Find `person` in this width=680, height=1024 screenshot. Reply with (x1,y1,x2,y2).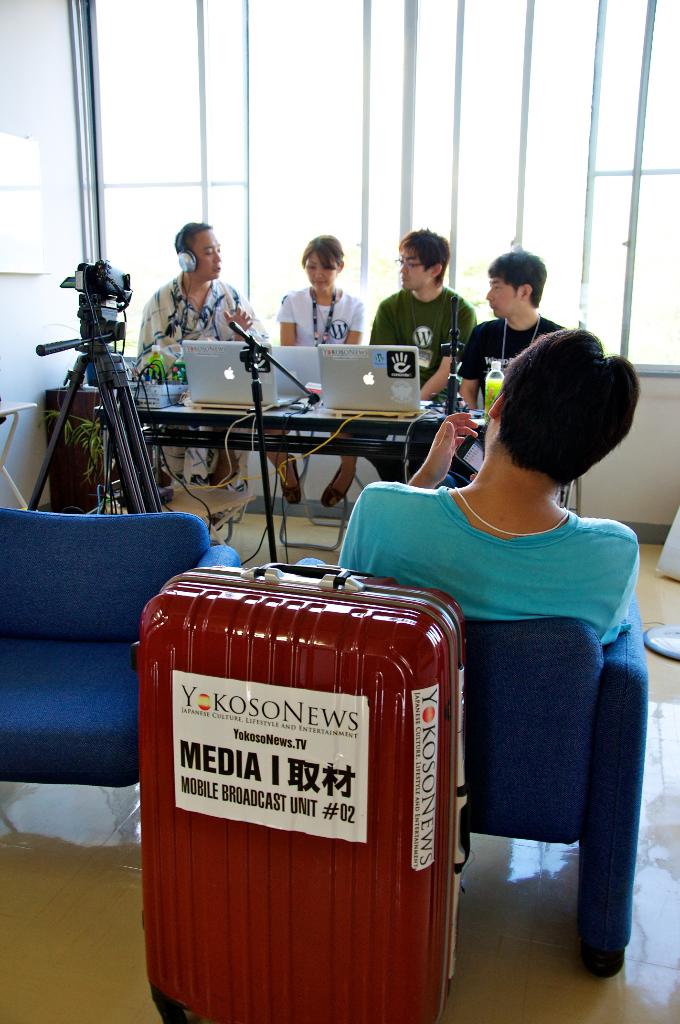
(367,230,477,496).
